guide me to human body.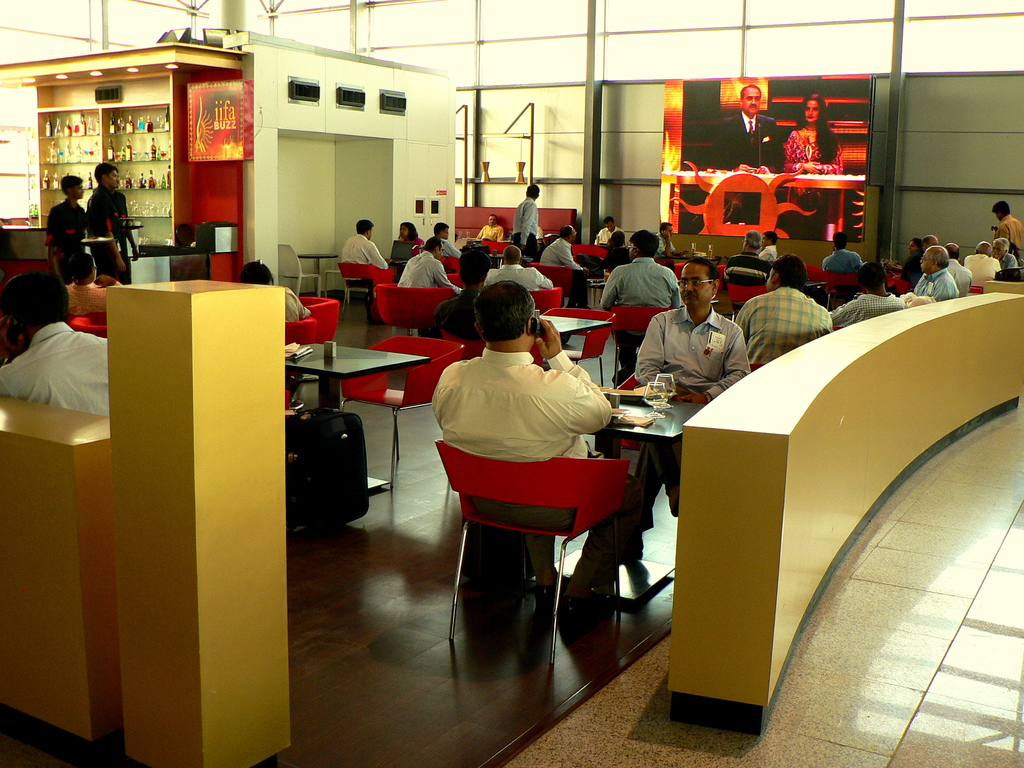
Guidance: {"x1": 512, "y1": 184, "x2": 536, "y2": 259}.
